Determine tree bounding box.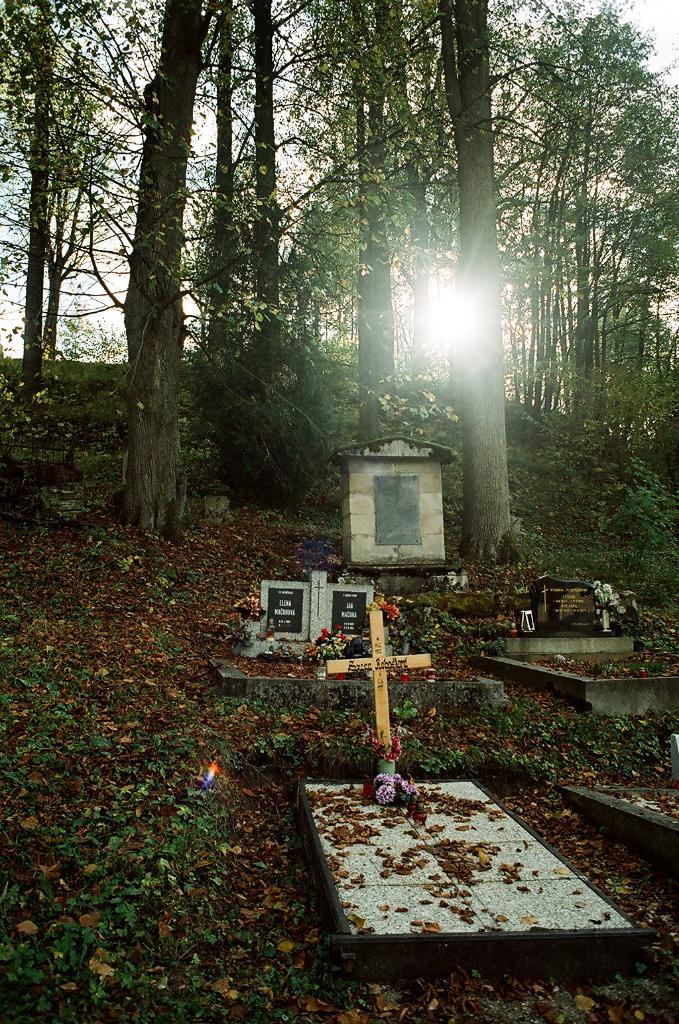
Determined: pyautogui.locateOnScreen(1, 0, 445, 541).
